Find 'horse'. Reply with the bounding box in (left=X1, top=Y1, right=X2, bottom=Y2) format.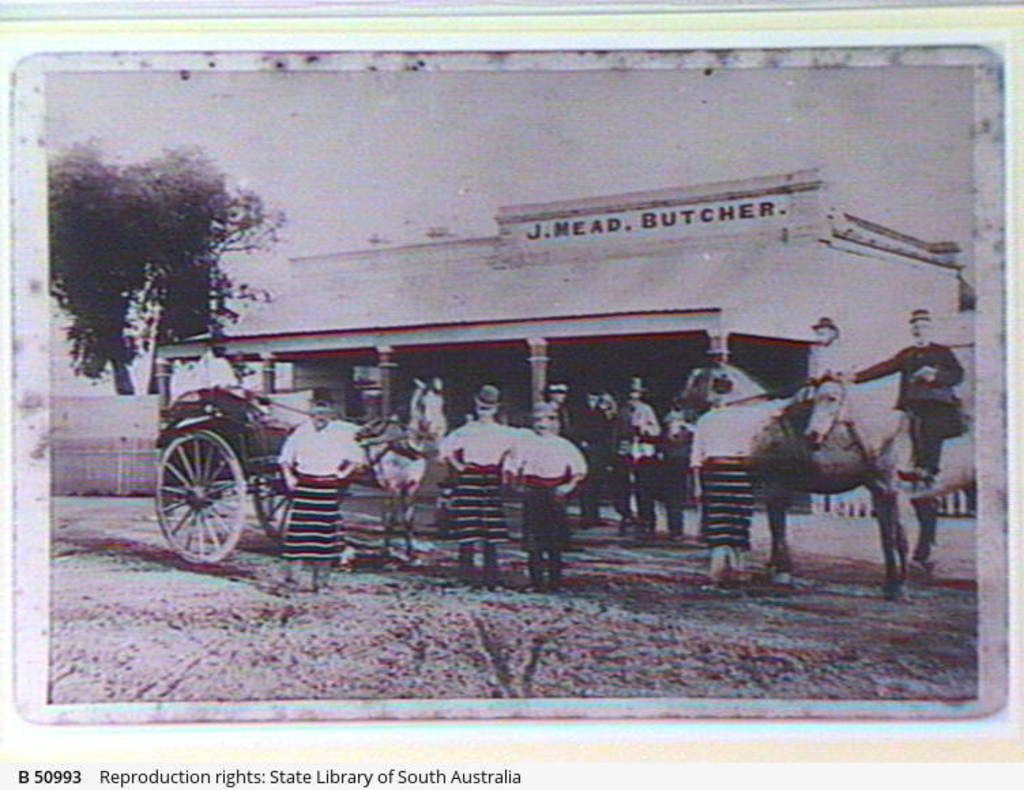
(left=671, top=361, right=941, bottom=591).
